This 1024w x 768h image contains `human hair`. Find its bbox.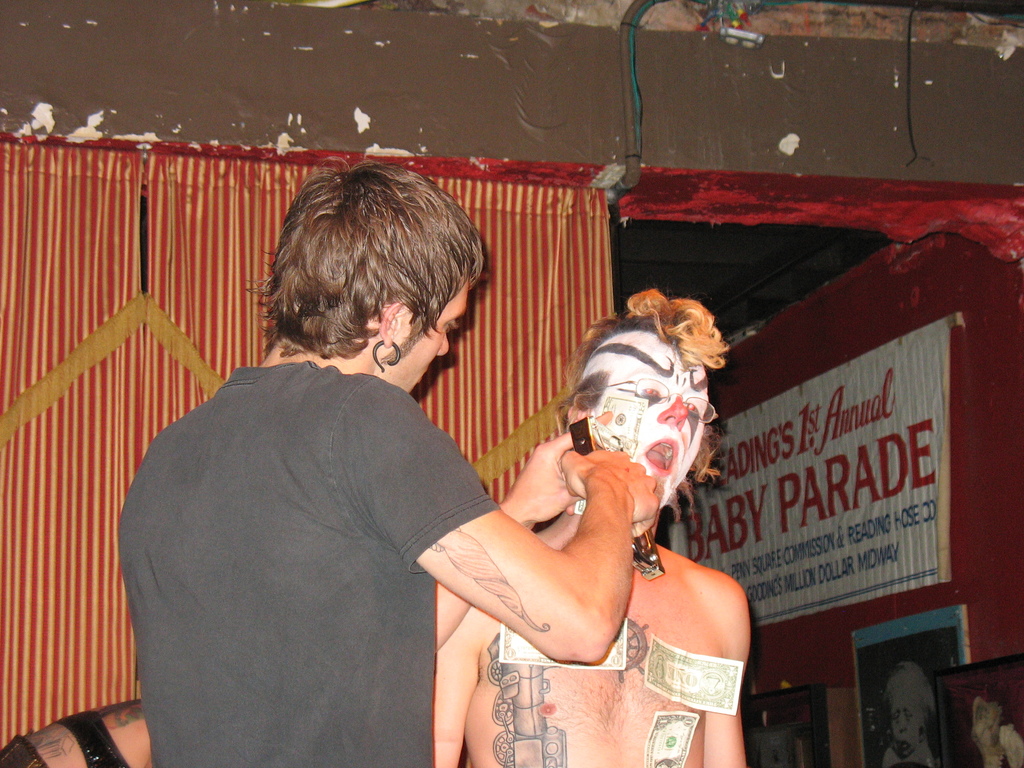
252,176,454,392.
